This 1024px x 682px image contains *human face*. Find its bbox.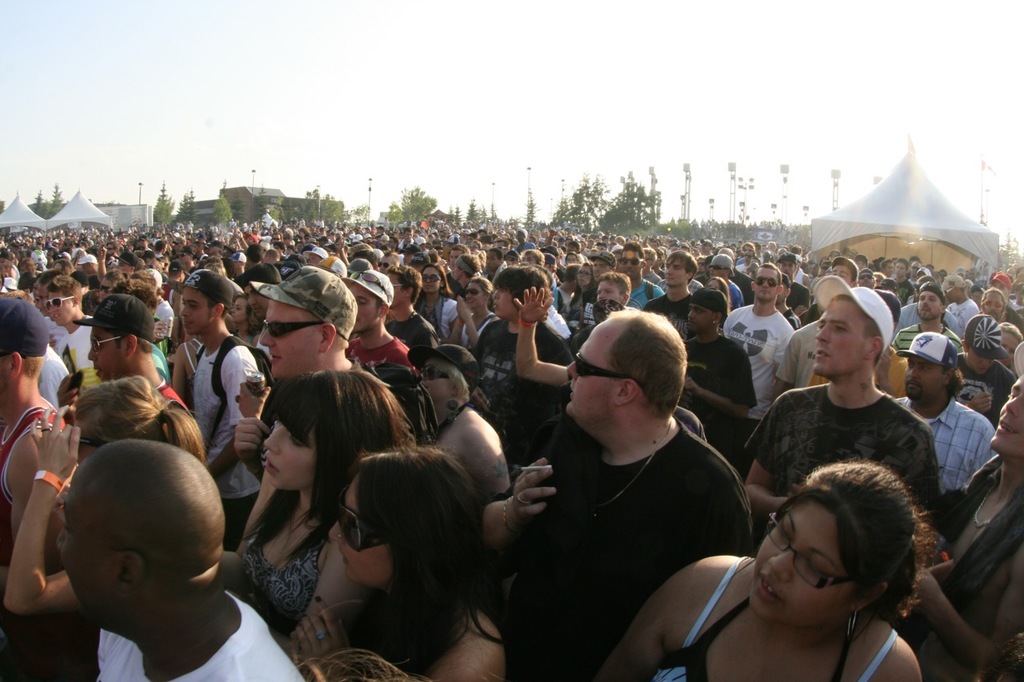
[left=1001, top=329, right=1018, bottom=353].
